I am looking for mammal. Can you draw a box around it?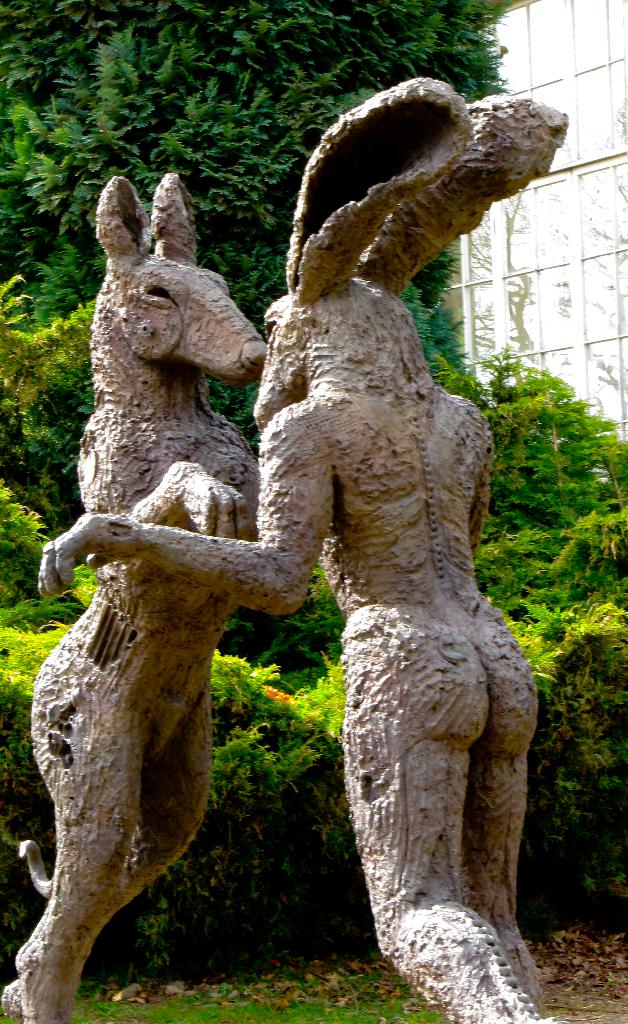
Sure, the bounding box is bbox=(0, 168, 263, 1020).
